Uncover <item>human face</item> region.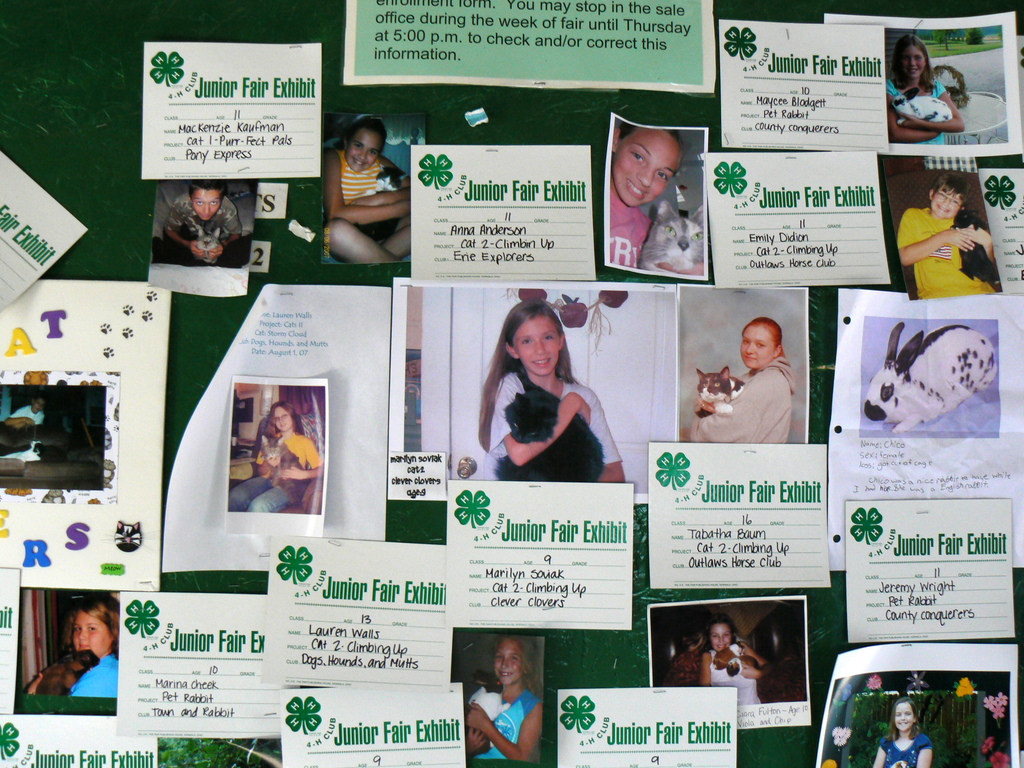
Uncovered: Rect(271, 406, 291, 429).
